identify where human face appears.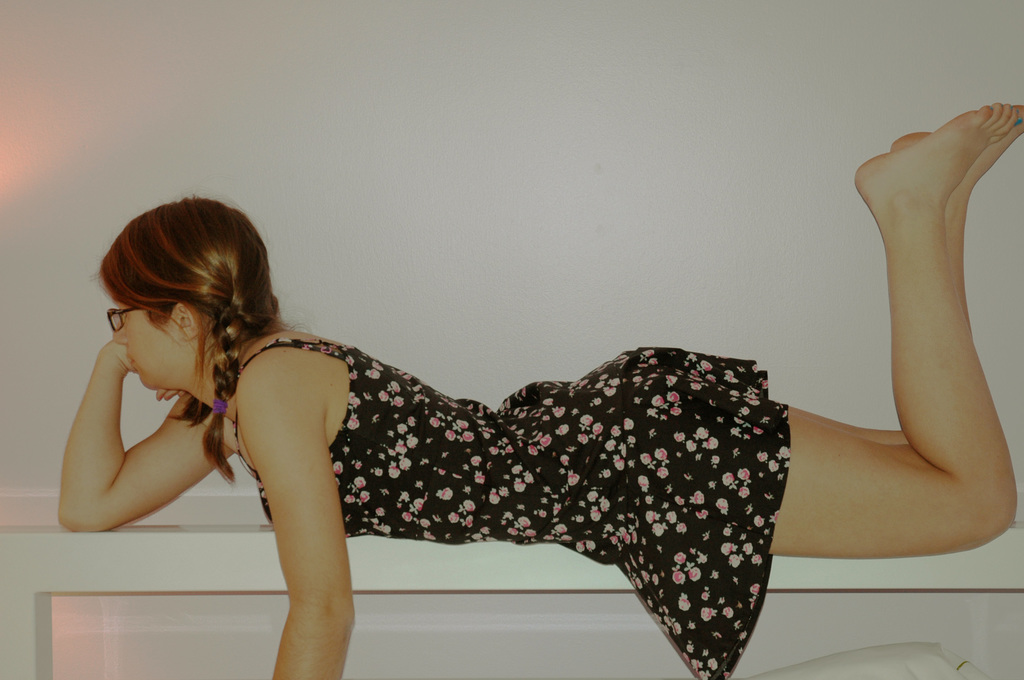
Appears at [left=111, top=299, right=178, bottom=389].
